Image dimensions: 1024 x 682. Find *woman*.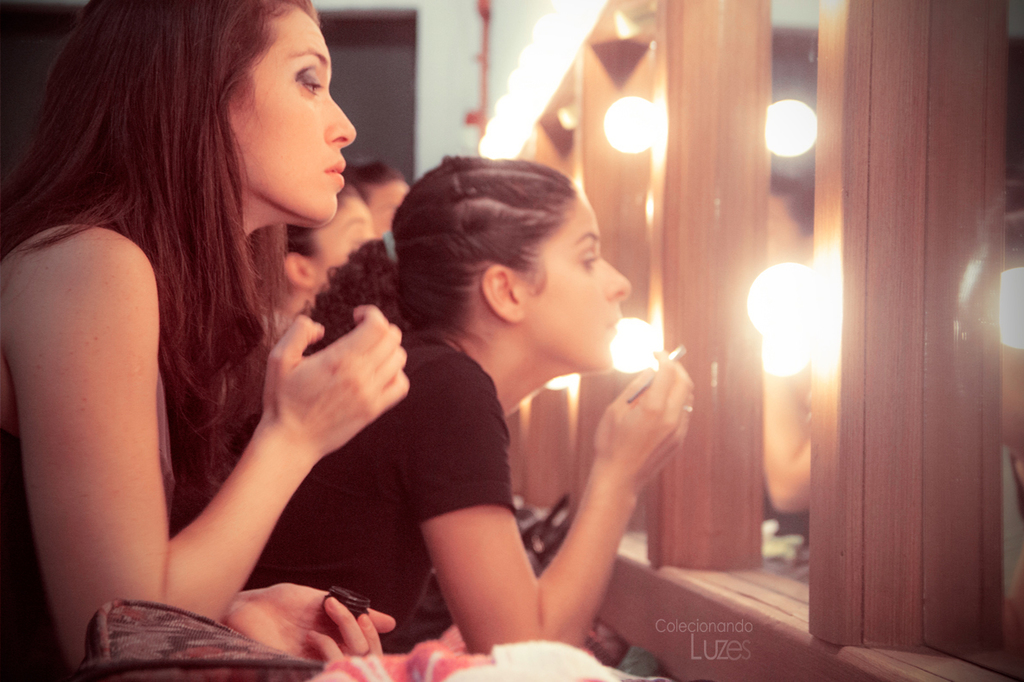
bbox=[0, 0, 412, 681].
